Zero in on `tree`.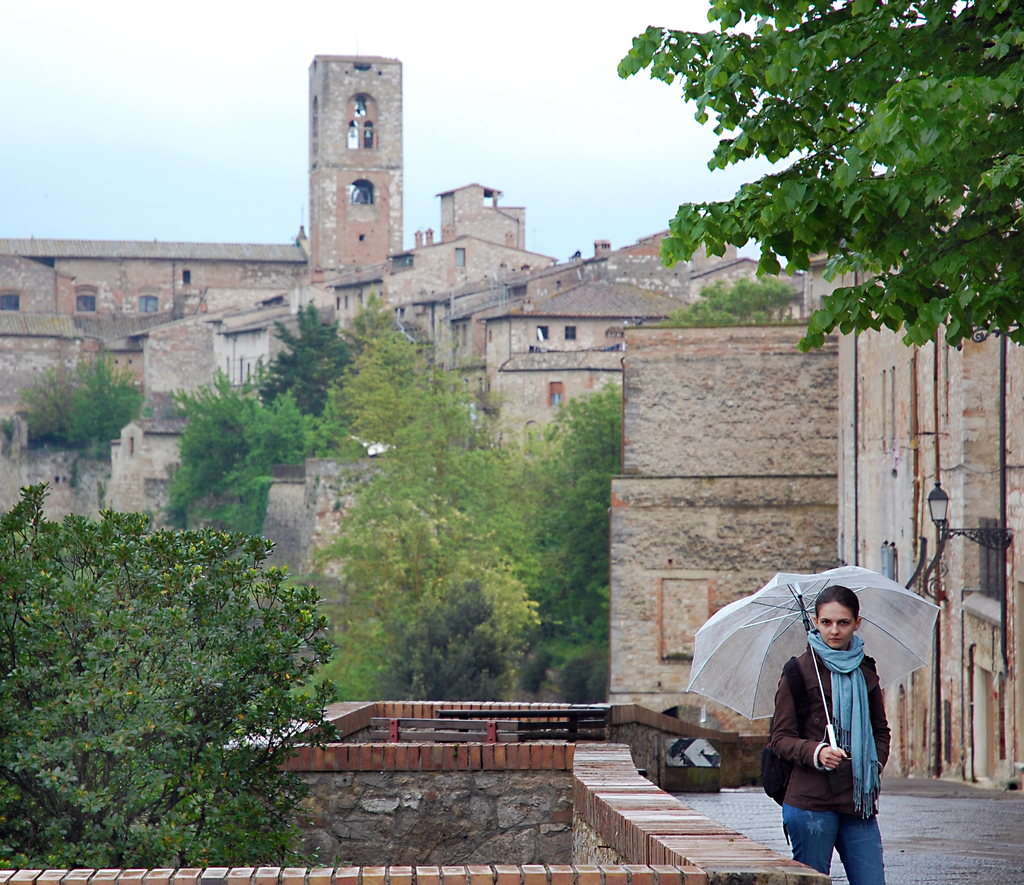
Zeroed in: crop(337, 289, 397, 352).
